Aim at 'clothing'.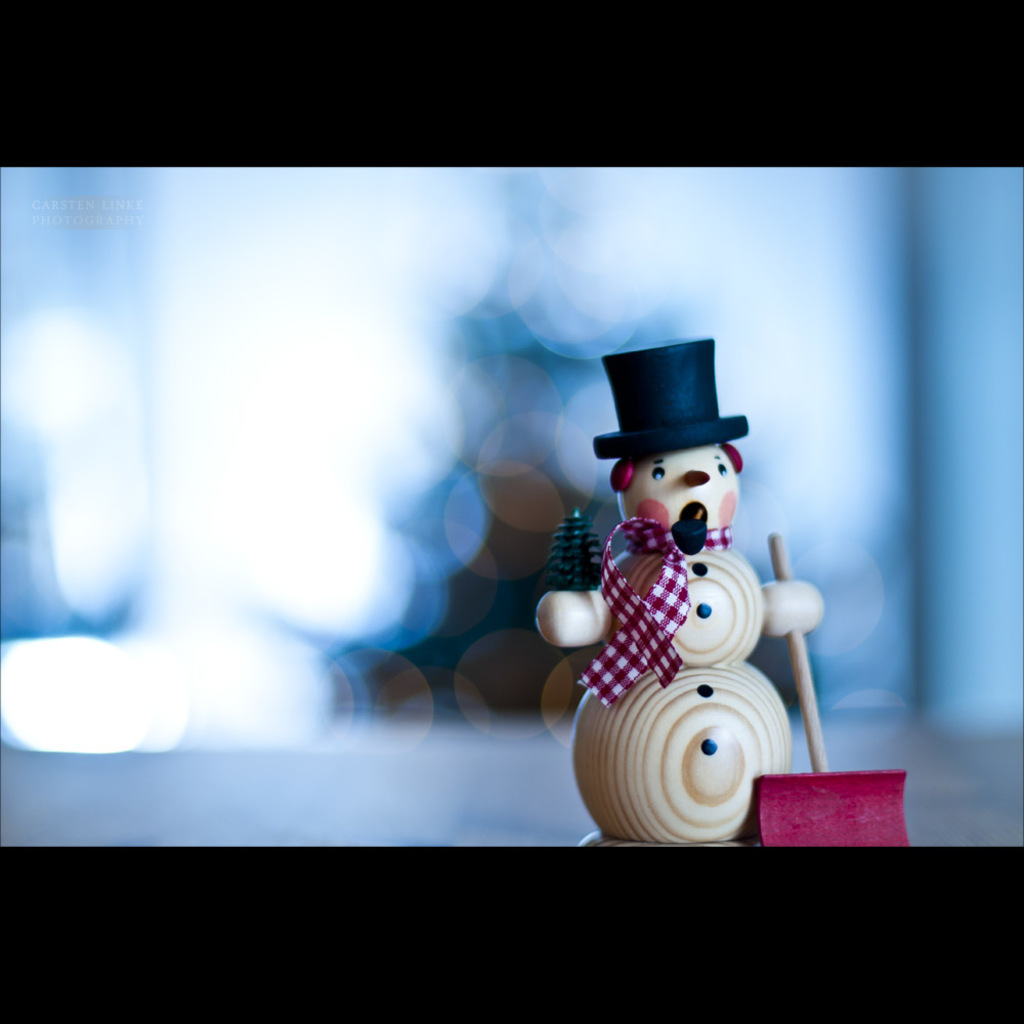
Aimed at bbox=(584, 509, 734, 709).
